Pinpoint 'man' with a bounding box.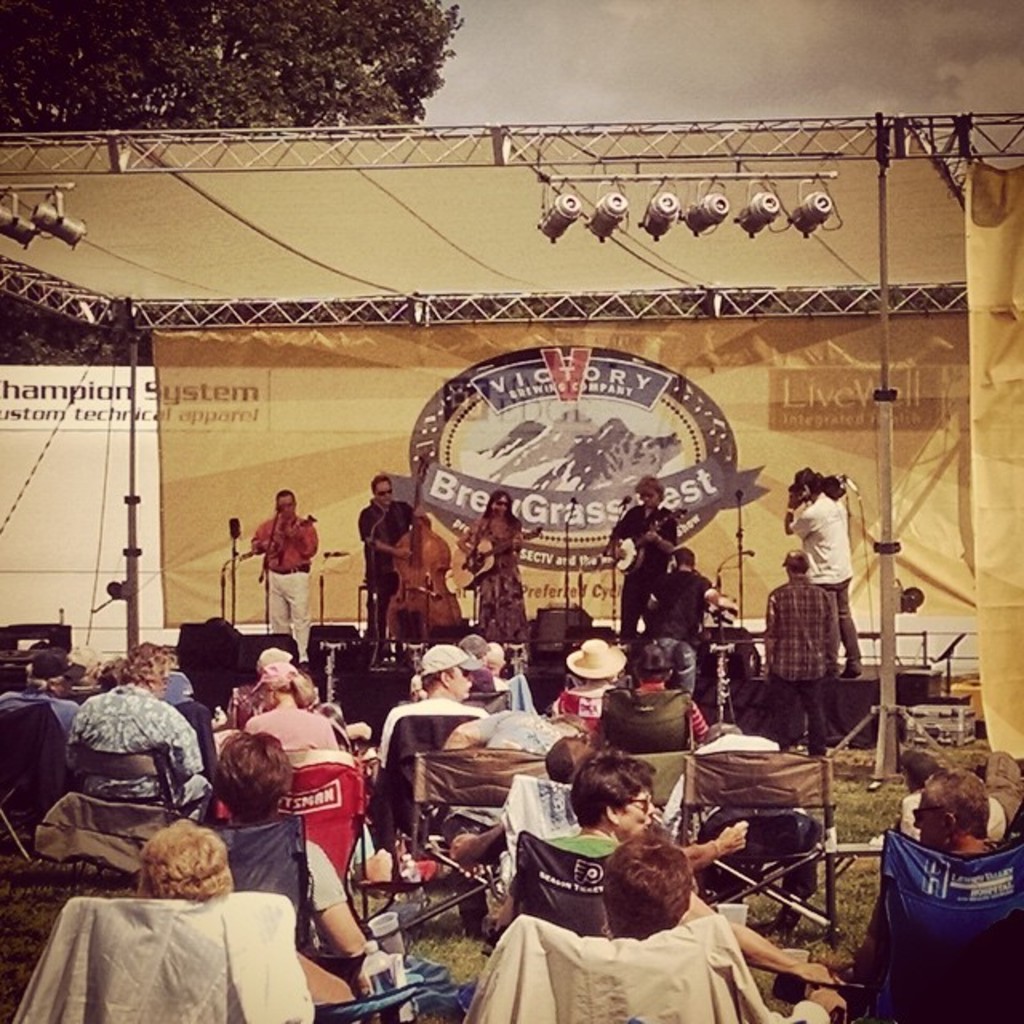
[x1=358, y1=467, x2=421, y2=642].
